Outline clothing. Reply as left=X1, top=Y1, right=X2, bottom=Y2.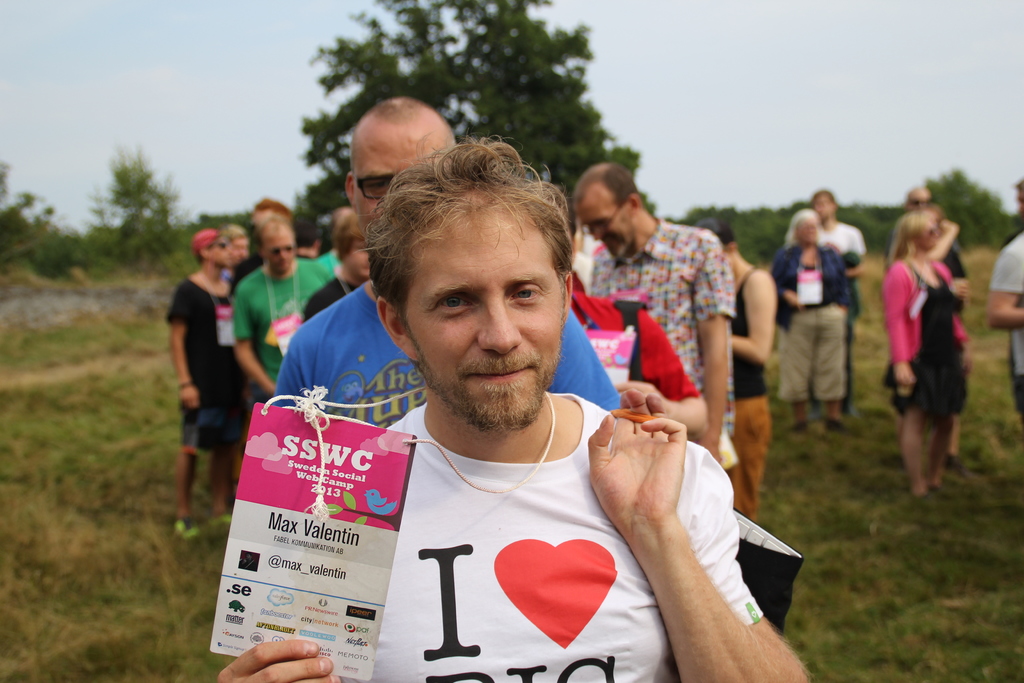
left=726, top=271, right=784, bottom=414.
